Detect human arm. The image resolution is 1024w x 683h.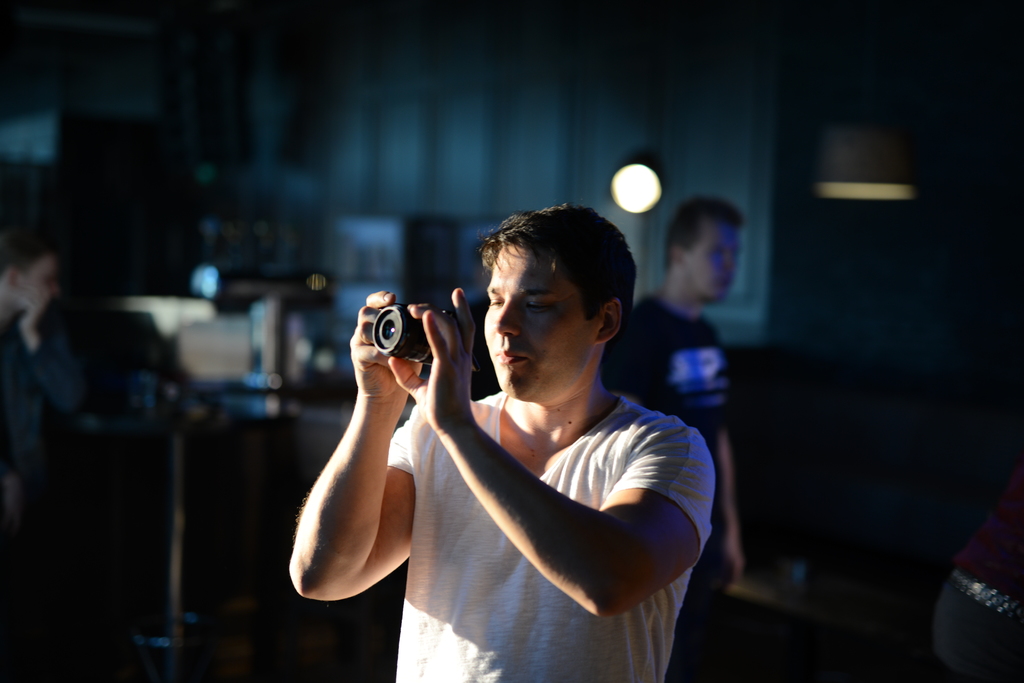
detection(384, 286, 712, 616).
